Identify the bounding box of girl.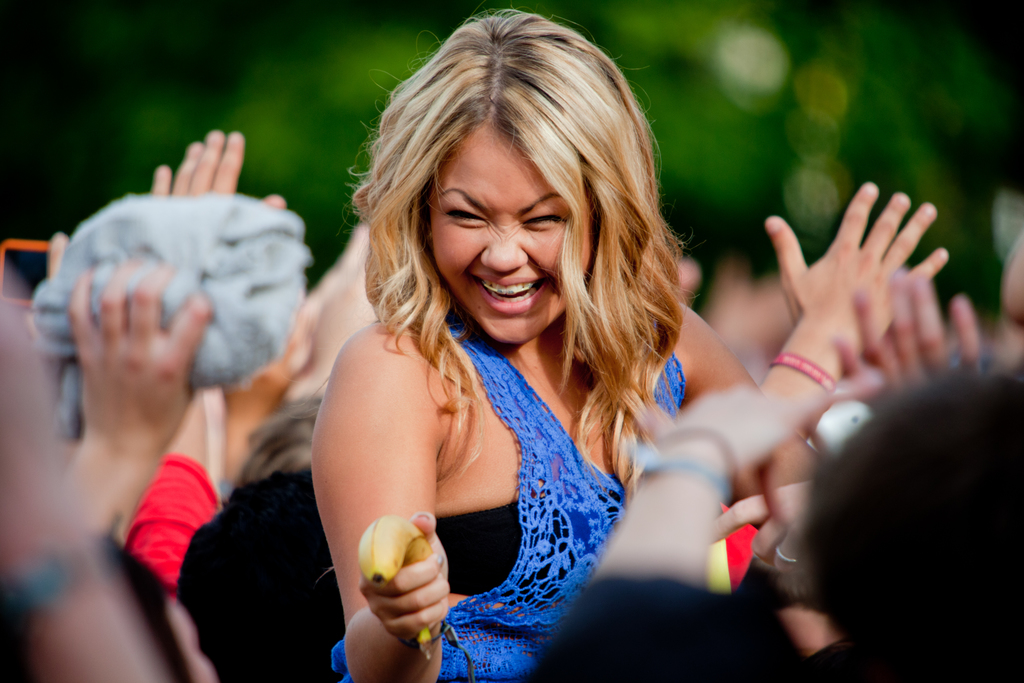
{"left": 308, "top": 6, "right": 814, "bottom": 682}.
